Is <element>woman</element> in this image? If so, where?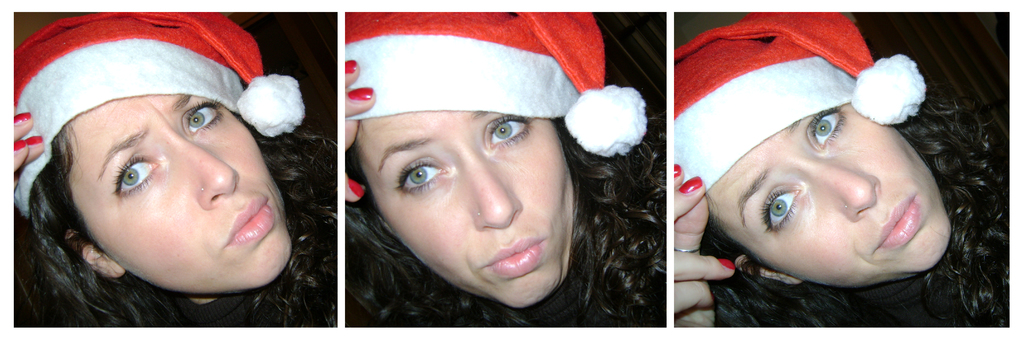
Yes, at region(345, 7, 670, 326).
